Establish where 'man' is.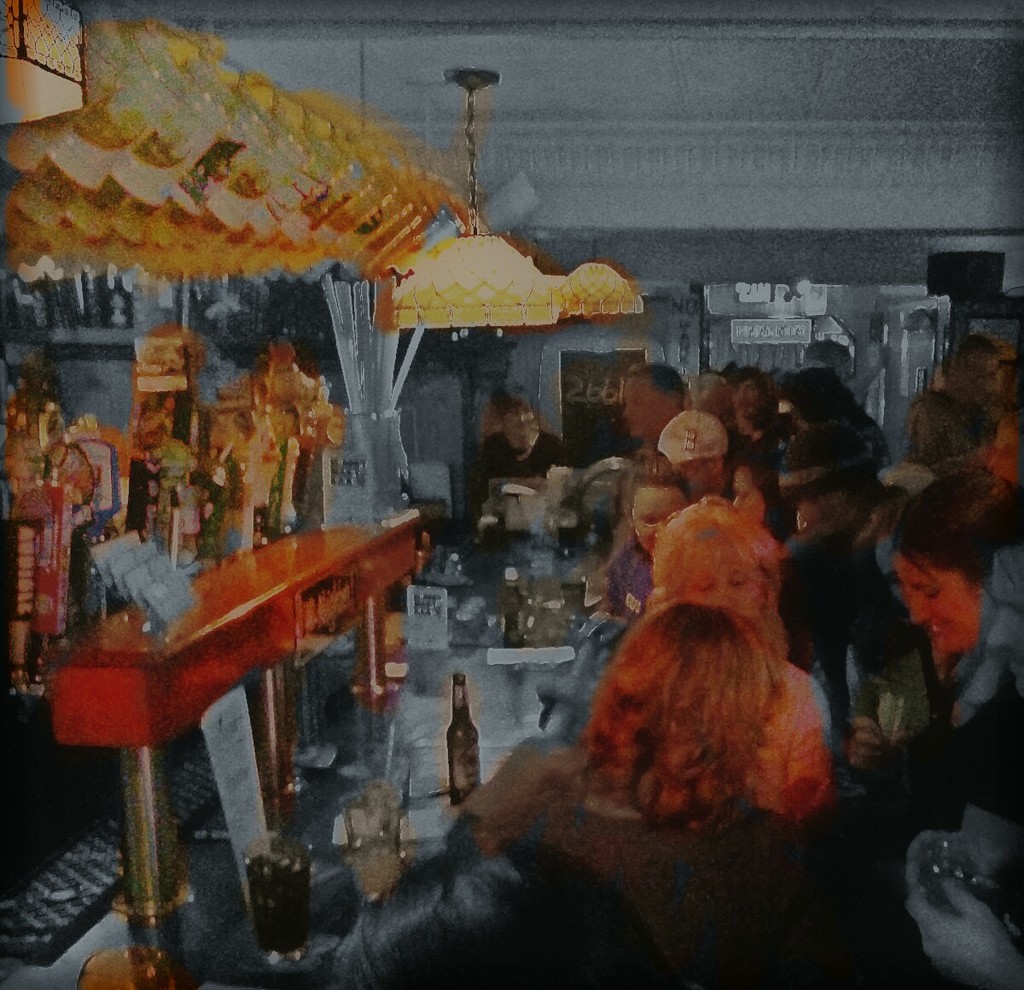
Established at detection(629, 361, 684, 458).
